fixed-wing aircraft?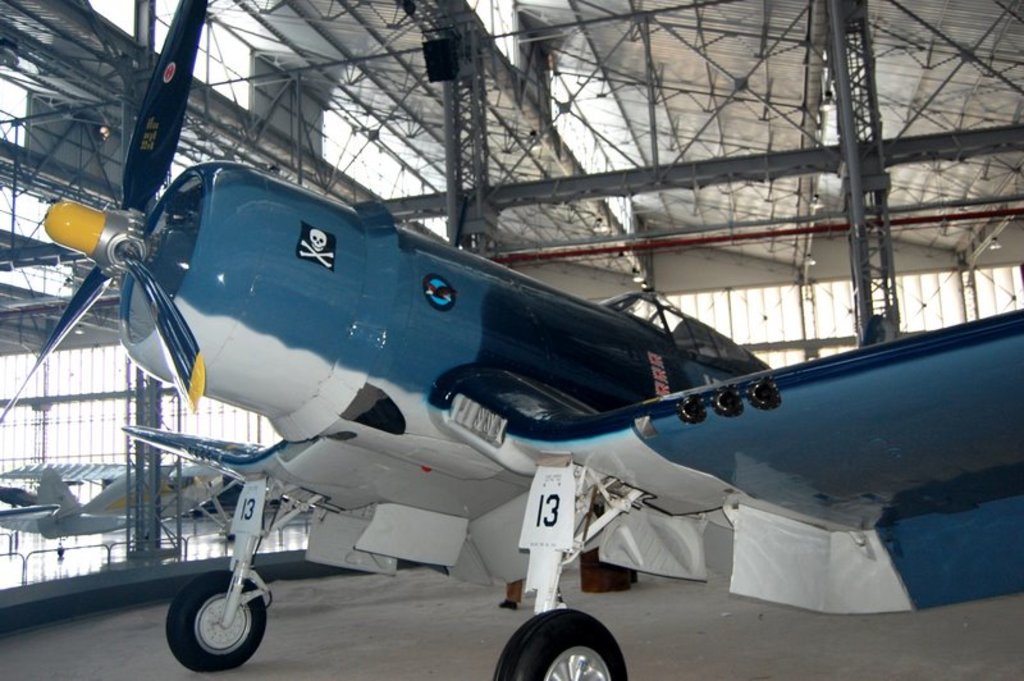
{"x1": 1, "y1": 0, "x2": 1023, "y2": 680}
